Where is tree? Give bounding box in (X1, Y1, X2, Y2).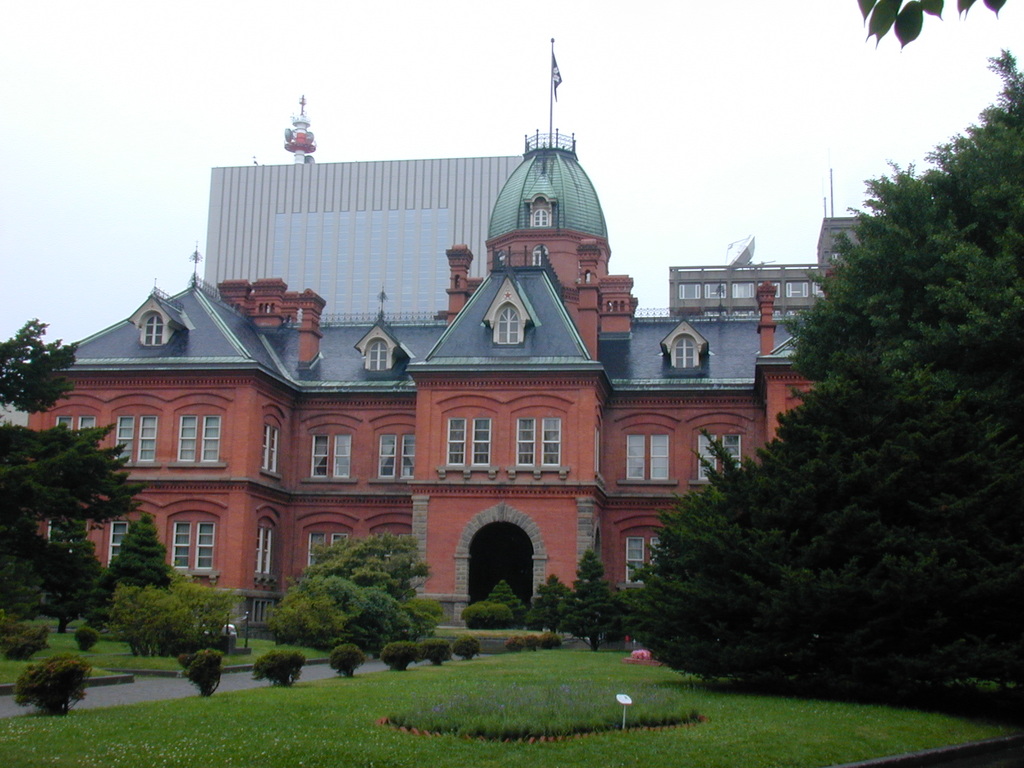
(9, 656, 88, 718).
